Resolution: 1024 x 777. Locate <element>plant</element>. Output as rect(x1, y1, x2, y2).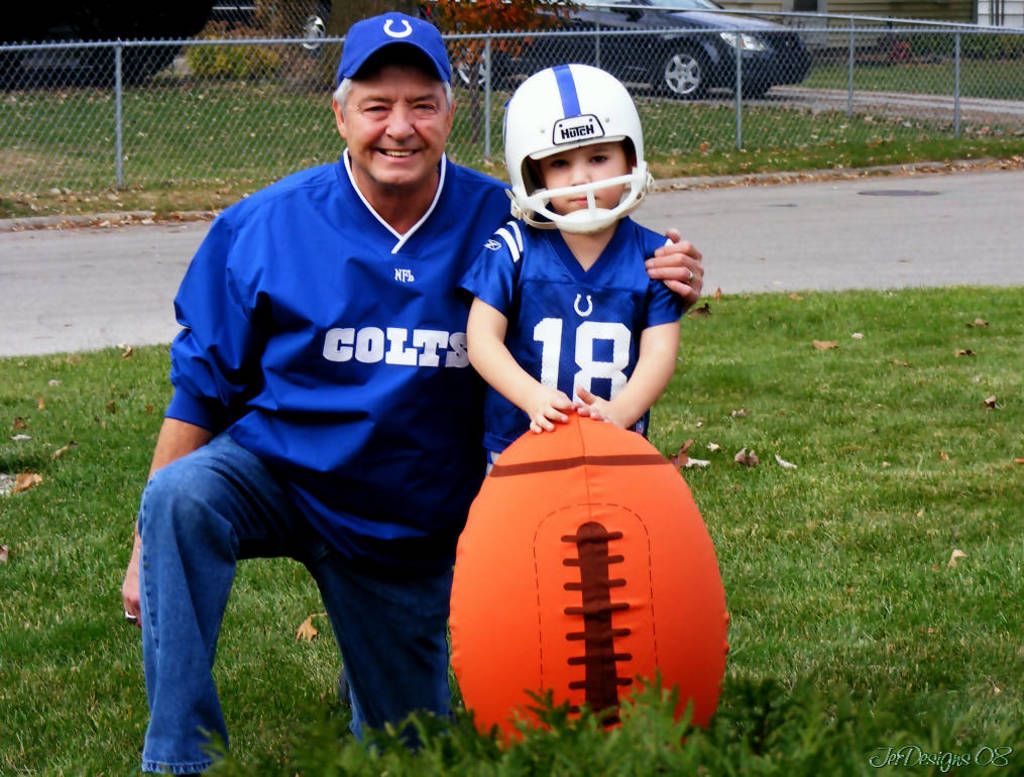
rect(0, 274, 1023, 776).
